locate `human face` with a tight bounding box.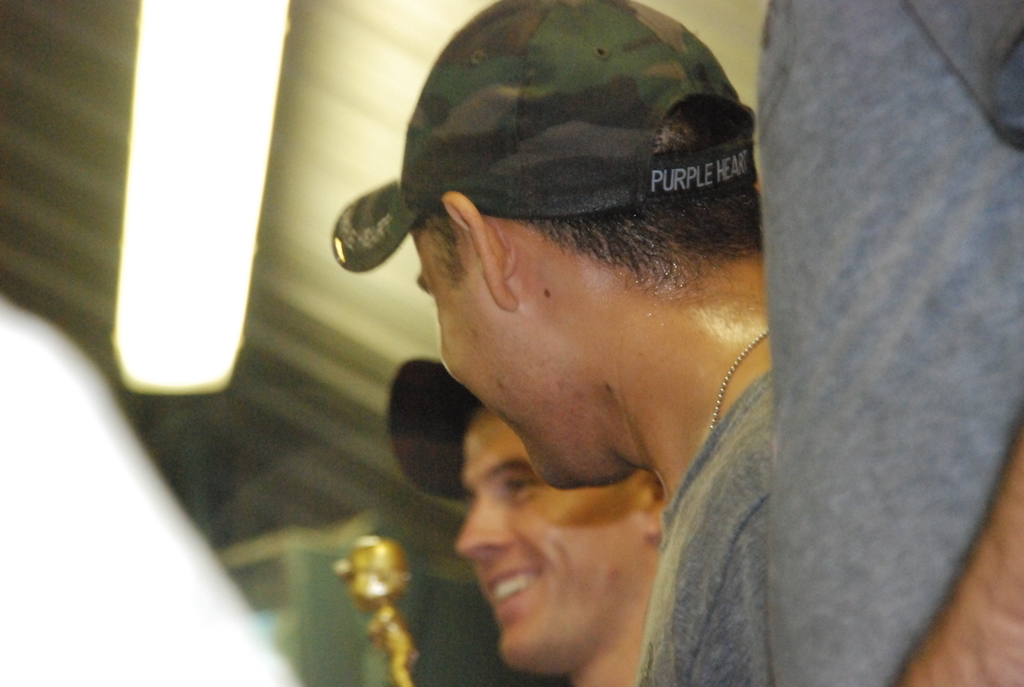
413:221:612:485.
